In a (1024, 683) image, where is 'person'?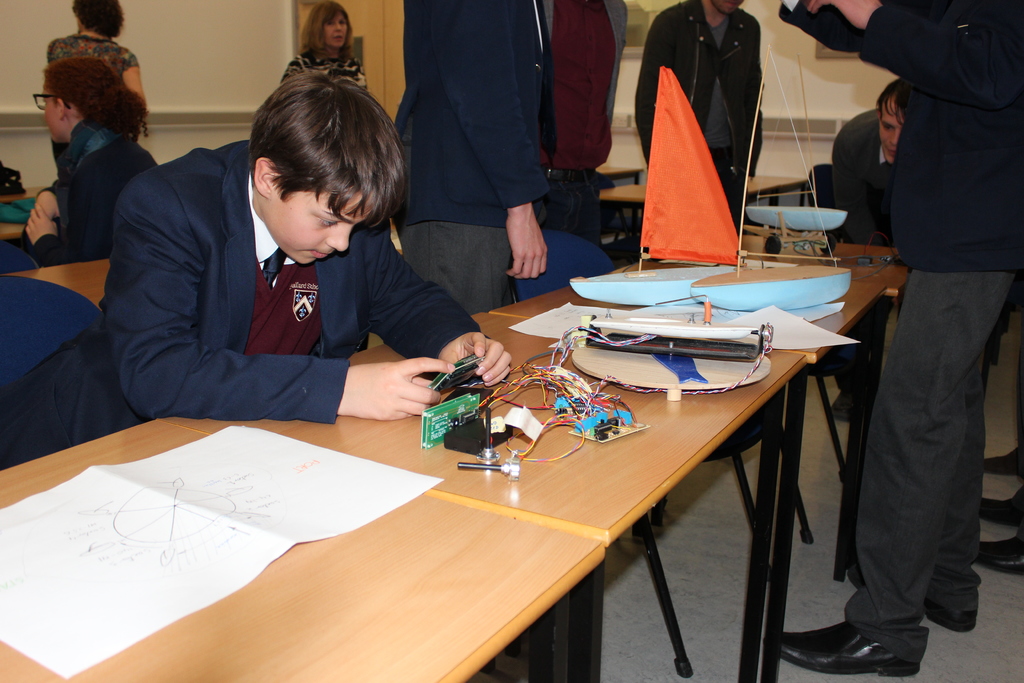
{"x1": 768, "y1": 0, "x2": 1023, "y2": 679}.
